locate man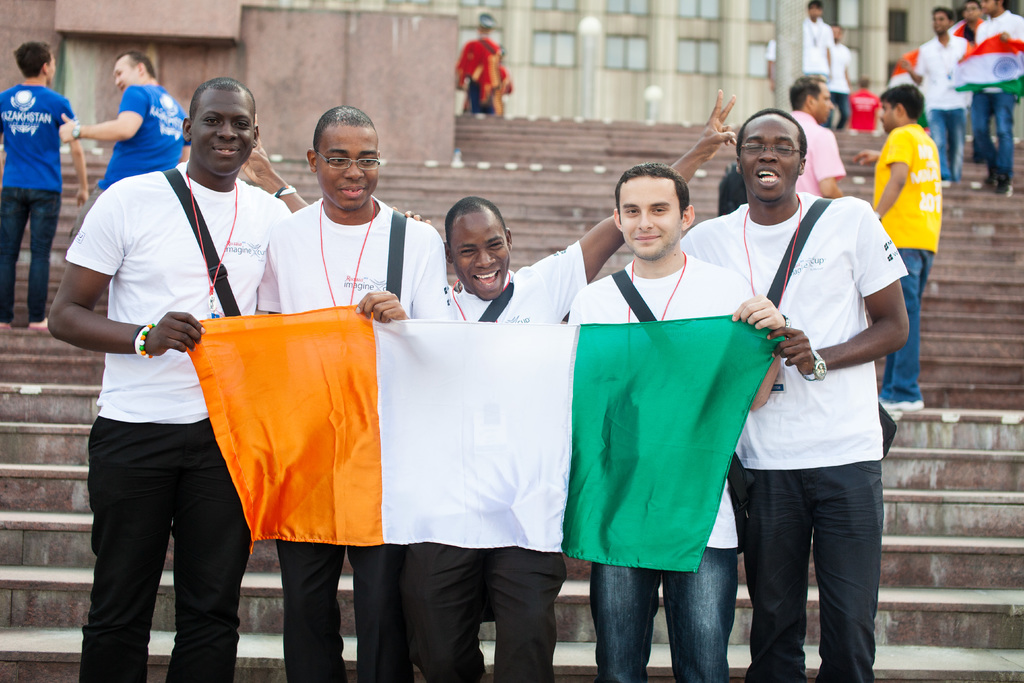
left=0, top=35, right=86, bottom=331
